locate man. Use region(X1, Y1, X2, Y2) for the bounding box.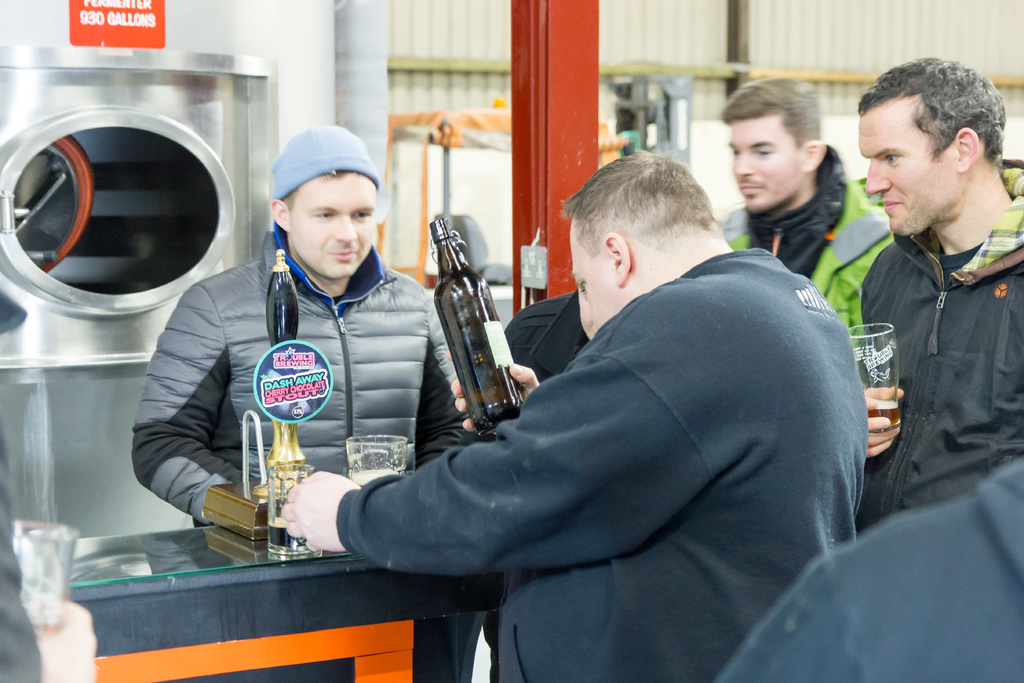
region(717, 85, 894, 365).
